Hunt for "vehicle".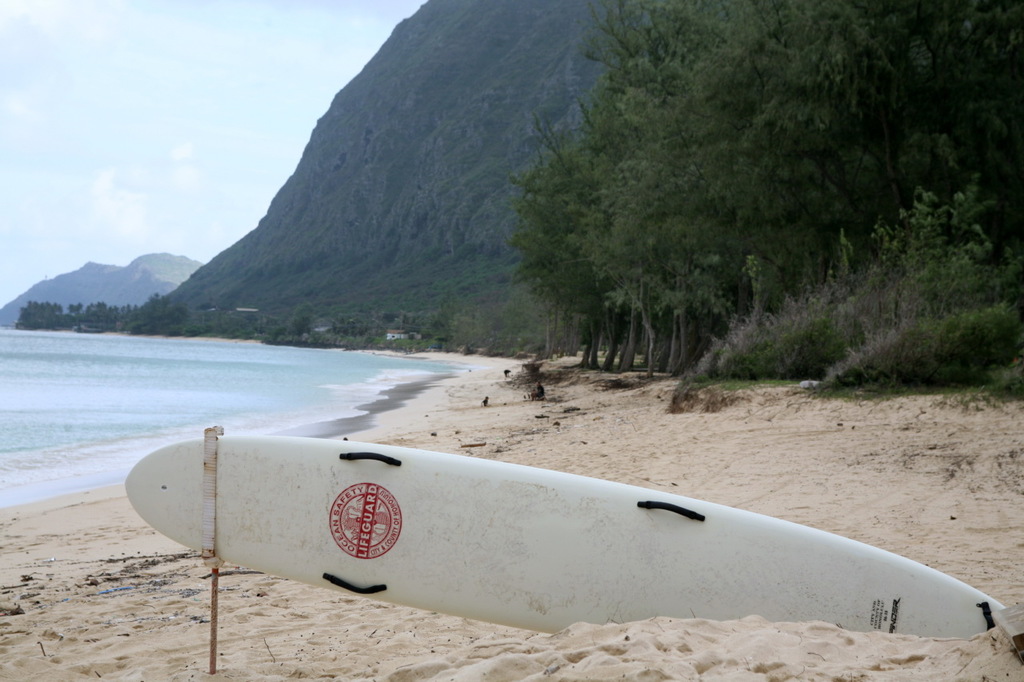
Hunted down at bbox(118, 426, 1006, 636).
